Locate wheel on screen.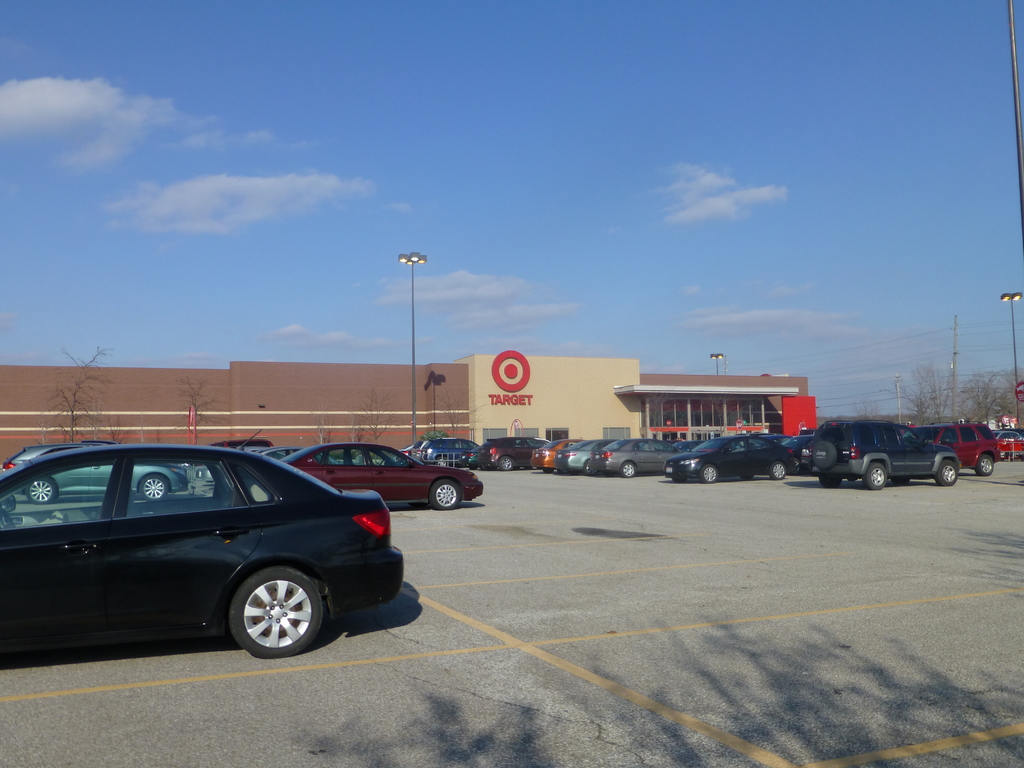
On screen at locate(0, 508, 14, 529).
